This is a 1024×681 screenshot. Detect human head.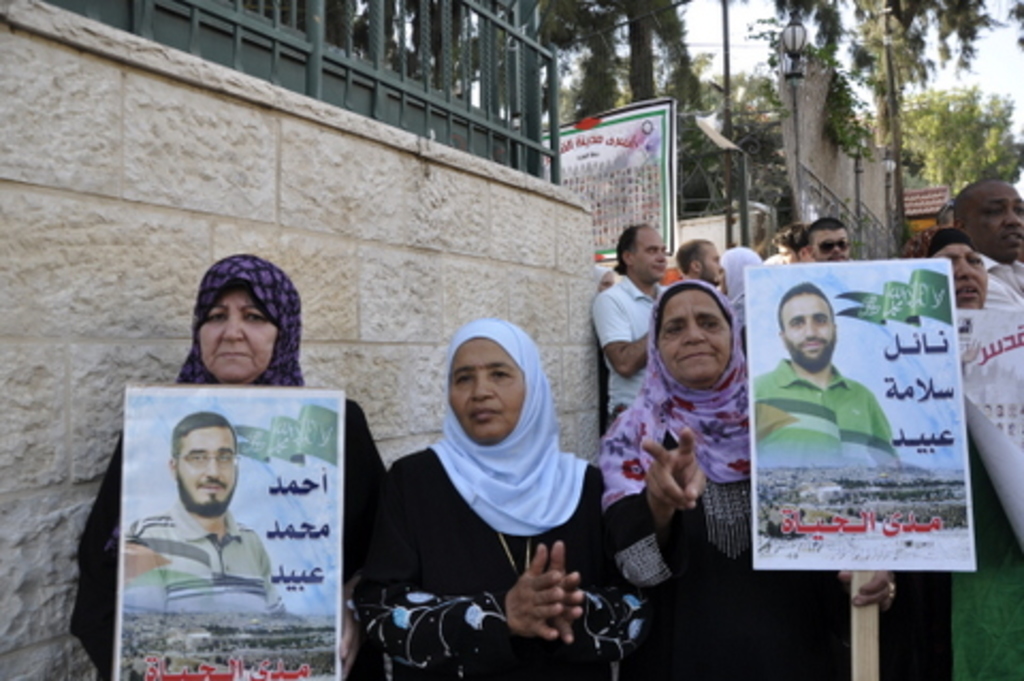
<box>774,222,806,260</box>.
